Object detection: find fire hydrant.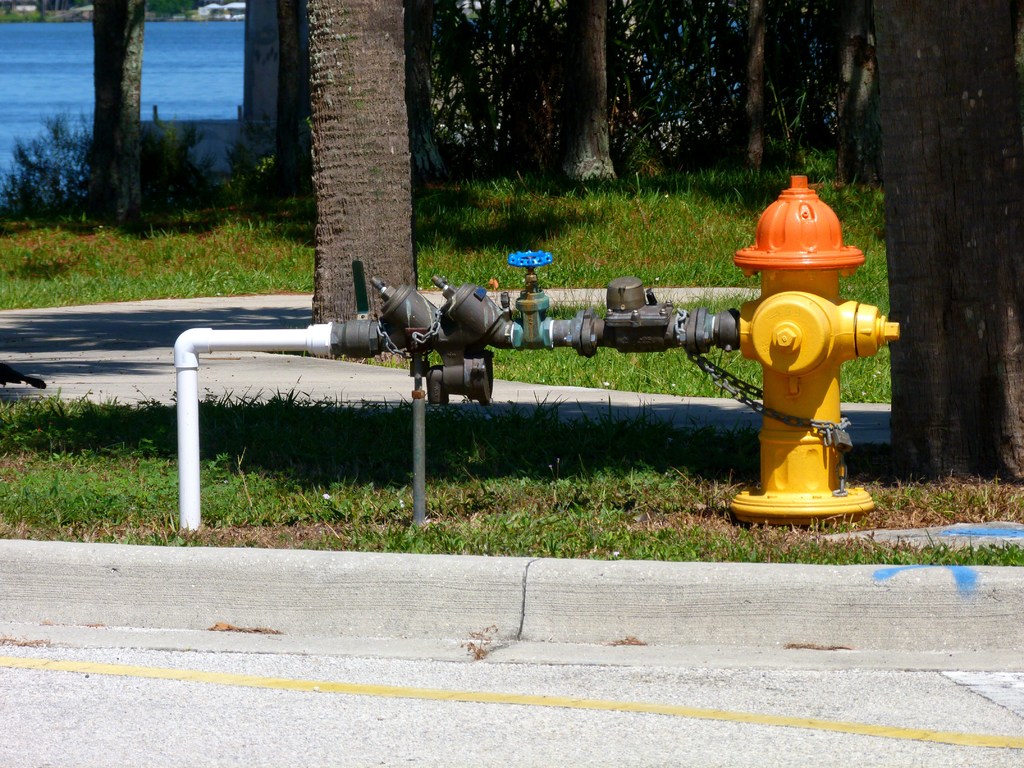
726,173,900,524.
